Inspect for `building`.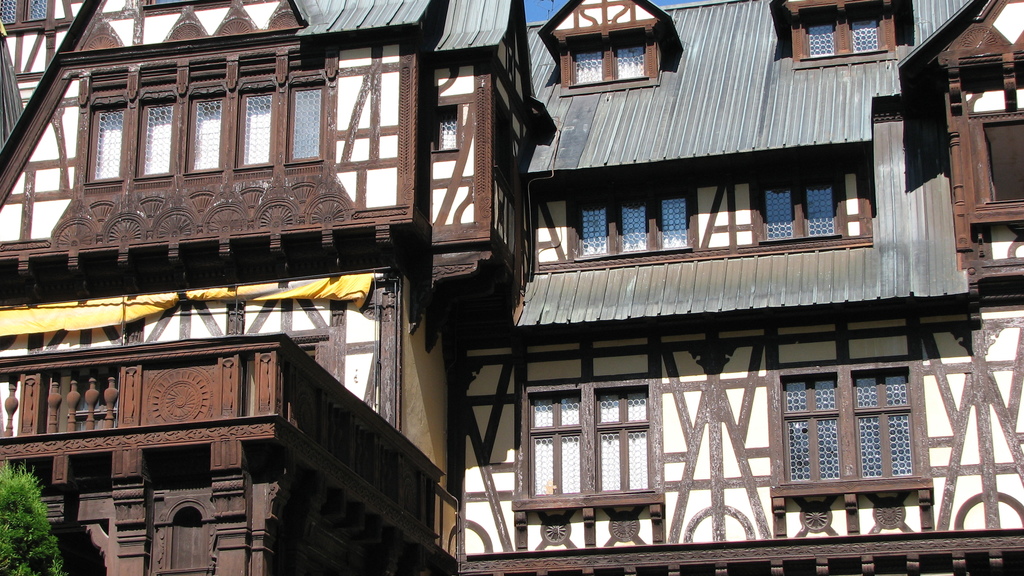
Inspection: crop(0, 0, 1023, 575).
